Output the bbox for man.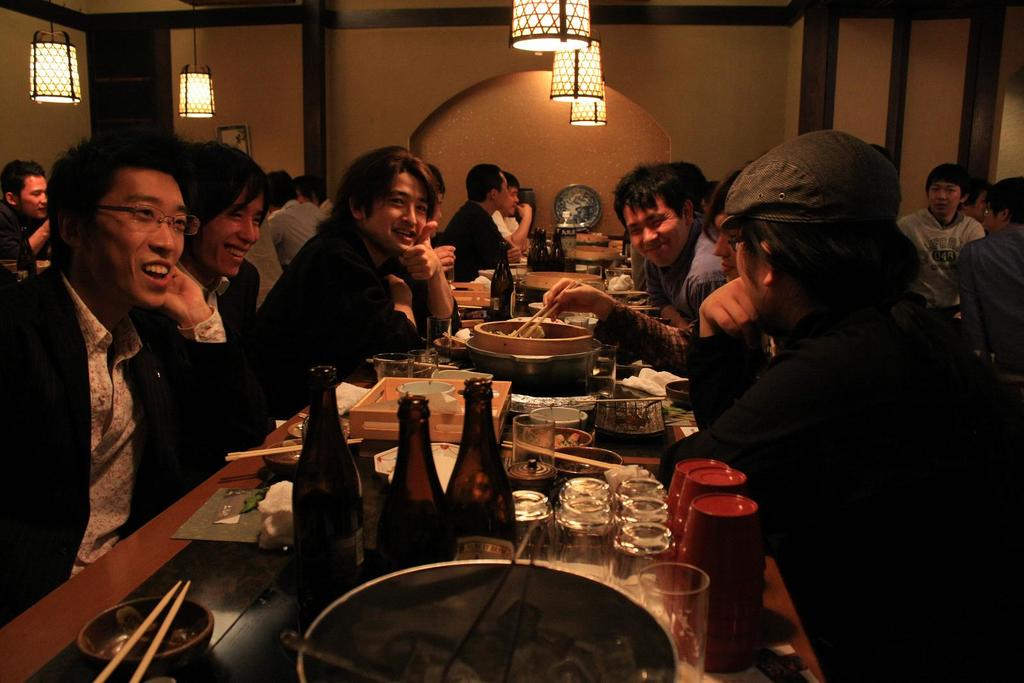
l=956, t=178, r=1022, b=370.
